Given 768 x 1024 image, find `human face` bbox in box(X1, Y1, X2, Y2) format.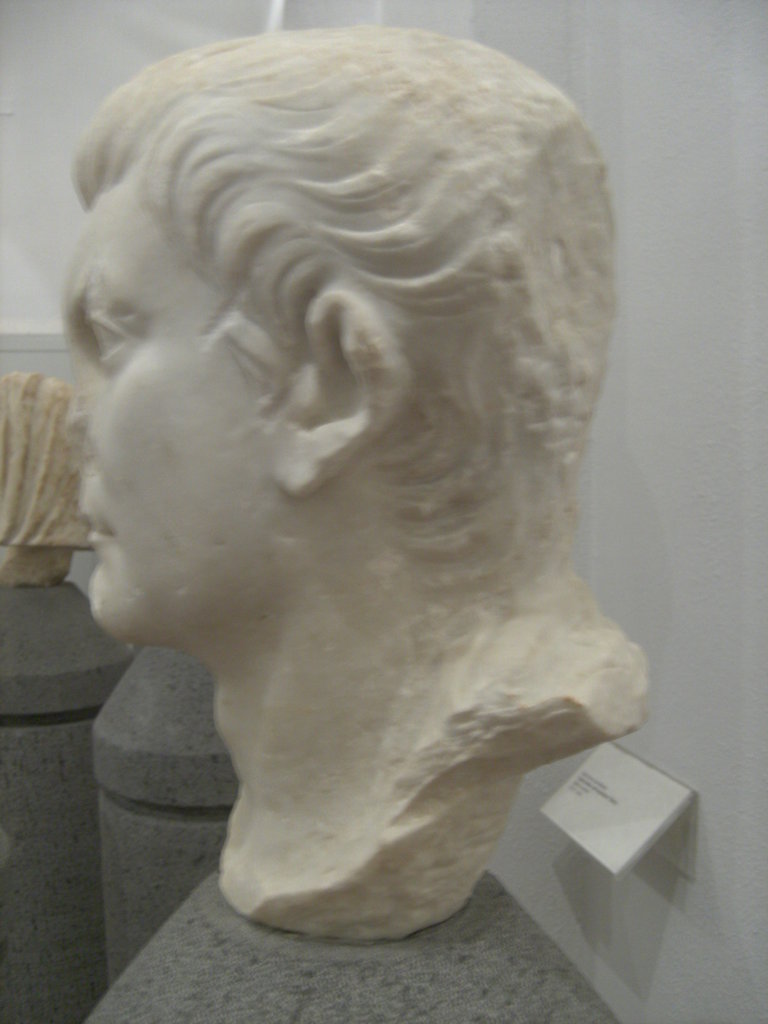
box(64, 200, 285, 633).
